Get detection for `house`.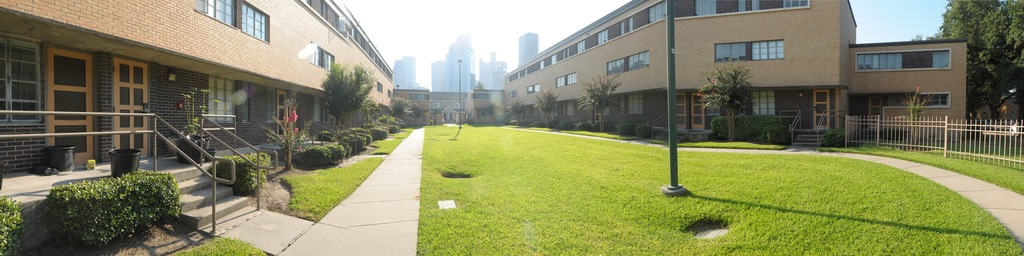
Detection: detection(499, 0, 865, 148).
